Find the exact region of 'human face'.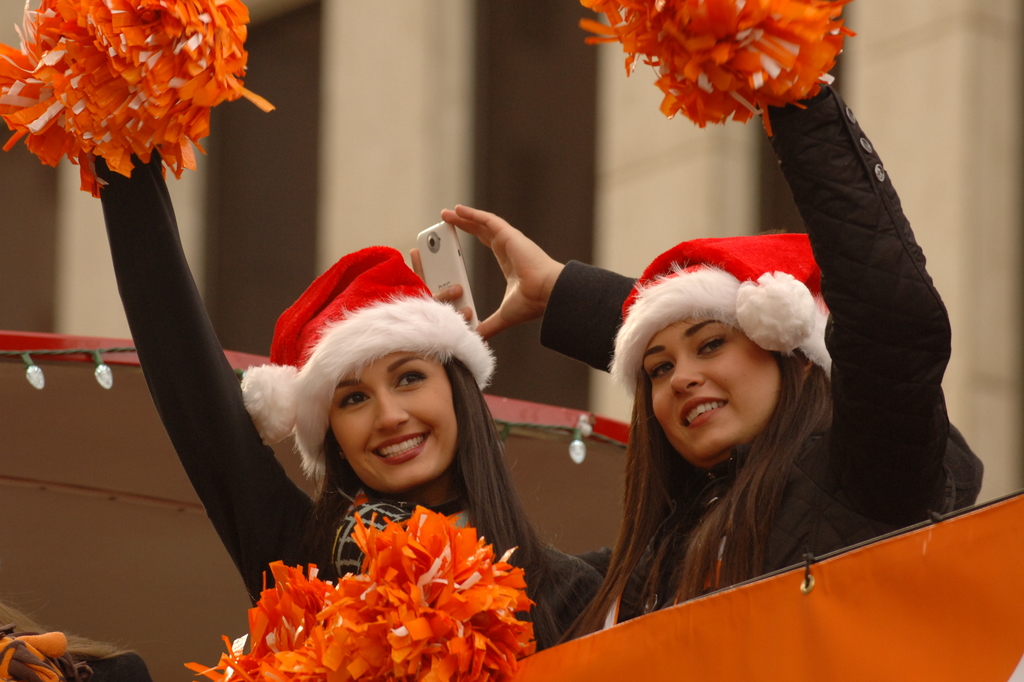
Exact region: x1=333, y1=361, x2=461, y2=494.
